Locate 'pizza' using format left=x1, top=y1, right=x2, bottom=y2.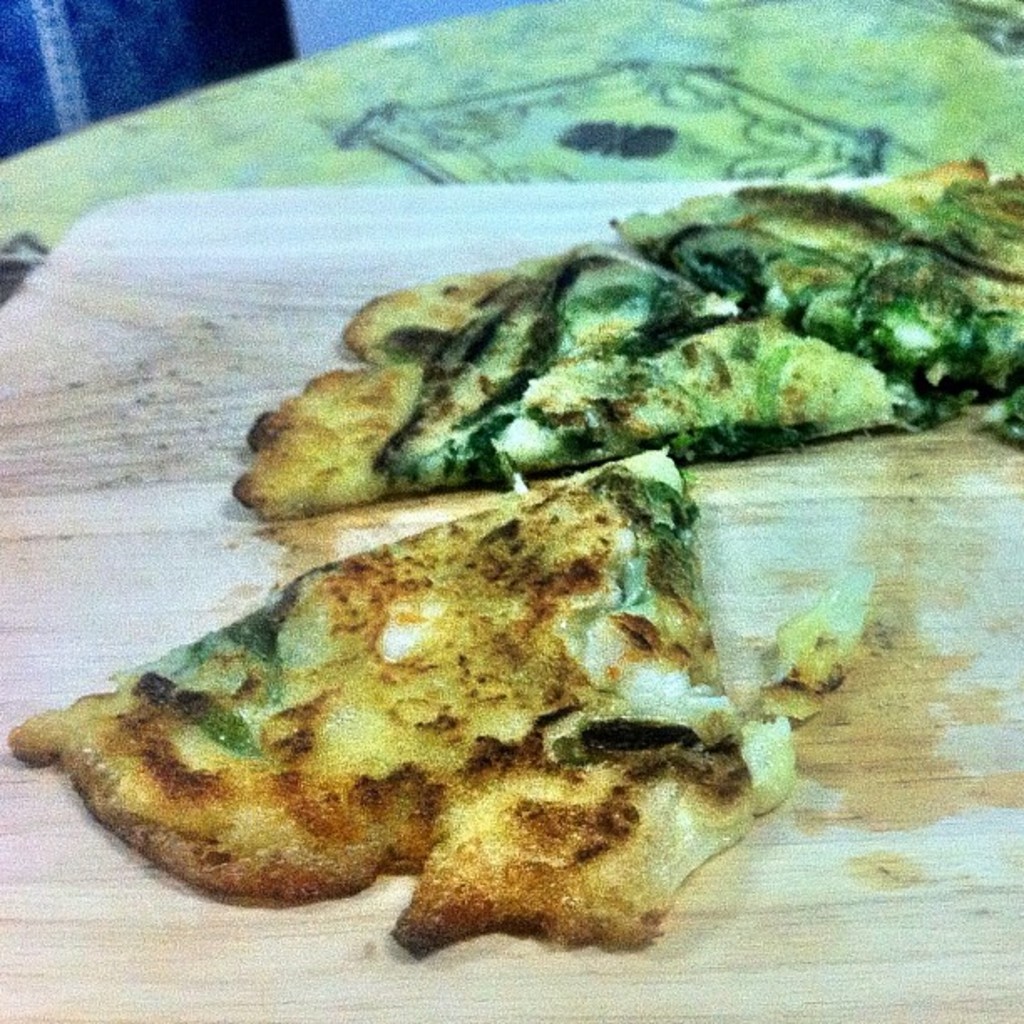
left=236, top=231, right=919, bottom=492.
